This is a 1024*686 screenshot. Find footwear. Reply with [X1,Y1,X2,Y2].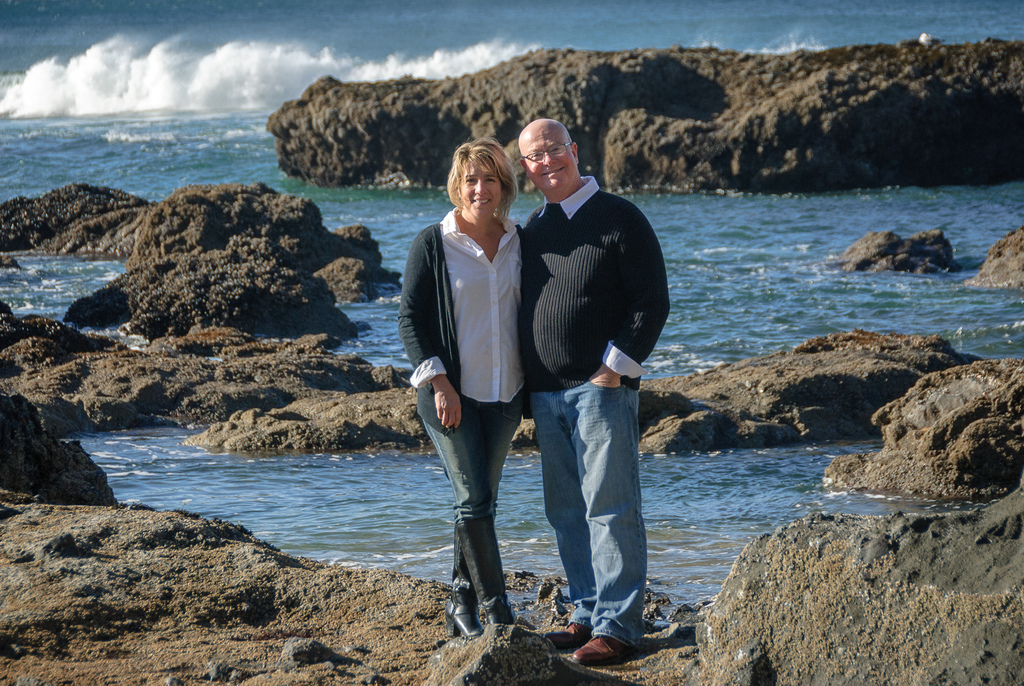
[570,635,636,666].
